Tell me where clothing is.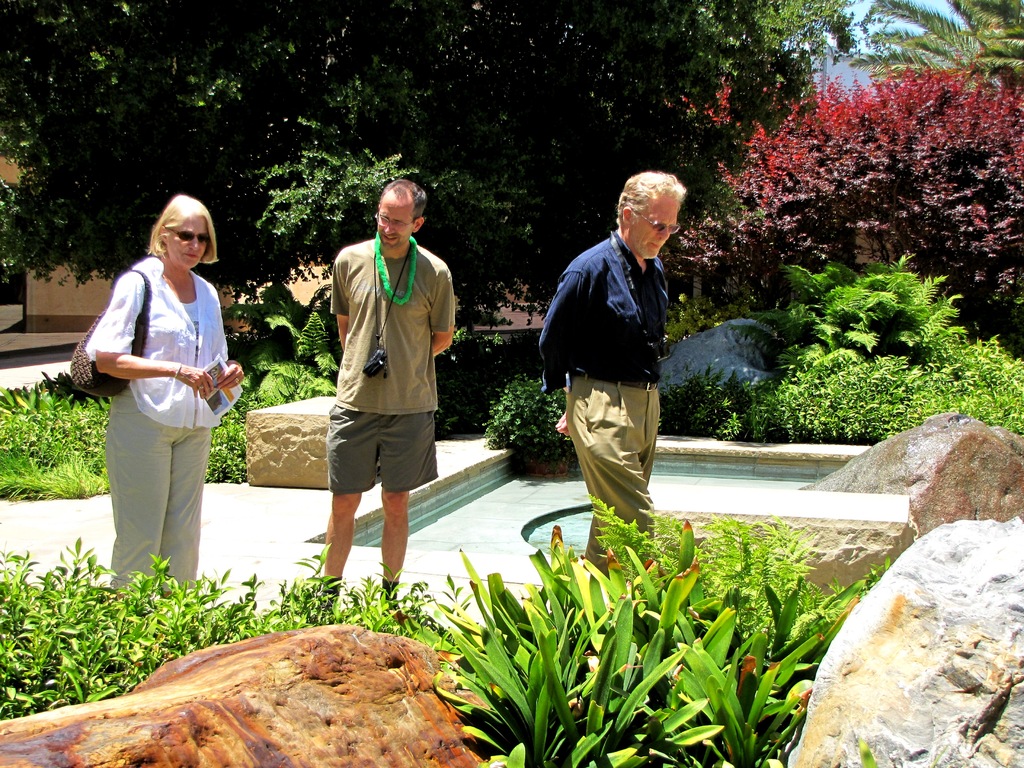
clothing is at locate(541, 232, 669, 579).
